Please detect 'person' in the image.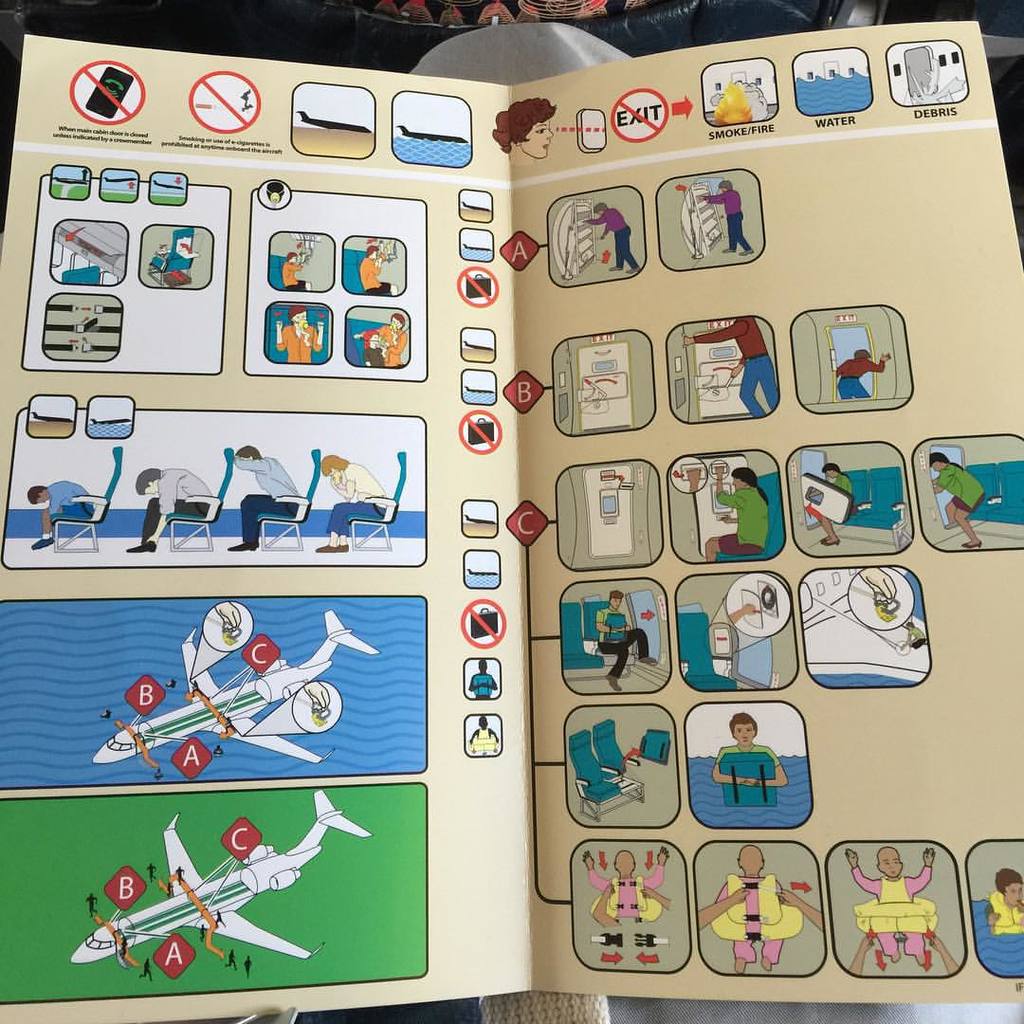
83 892 103 923.
